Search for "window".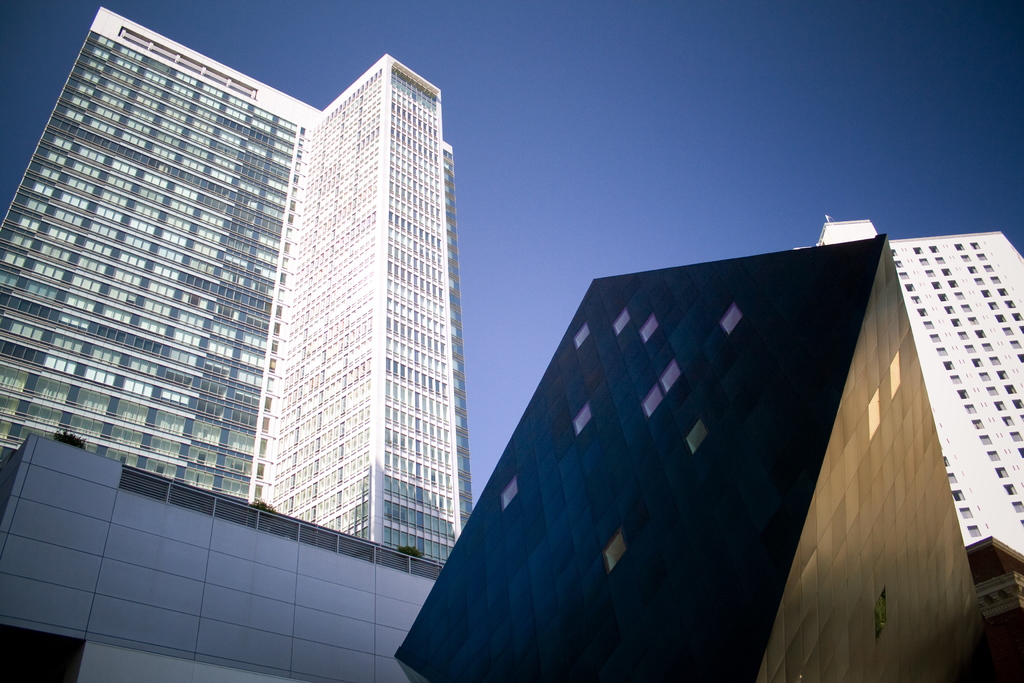
Found at bbox=(965, 525, 981, 538).
